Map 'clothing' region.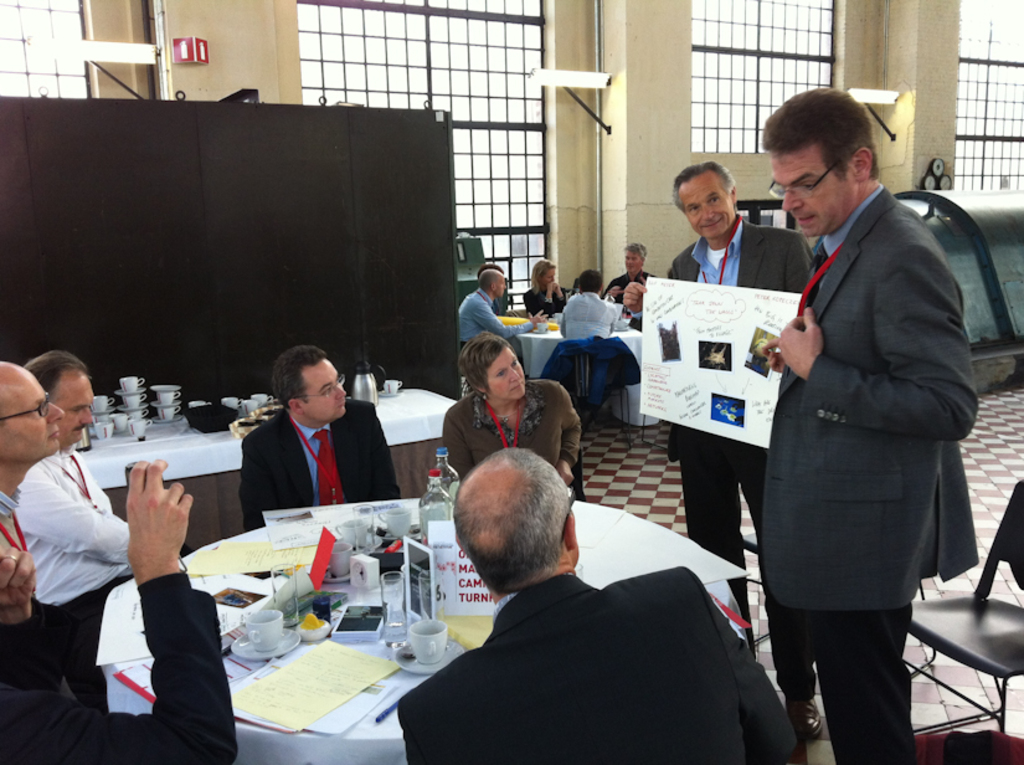
Mapped to [left=601, top=269, right=653, bottom=306].
